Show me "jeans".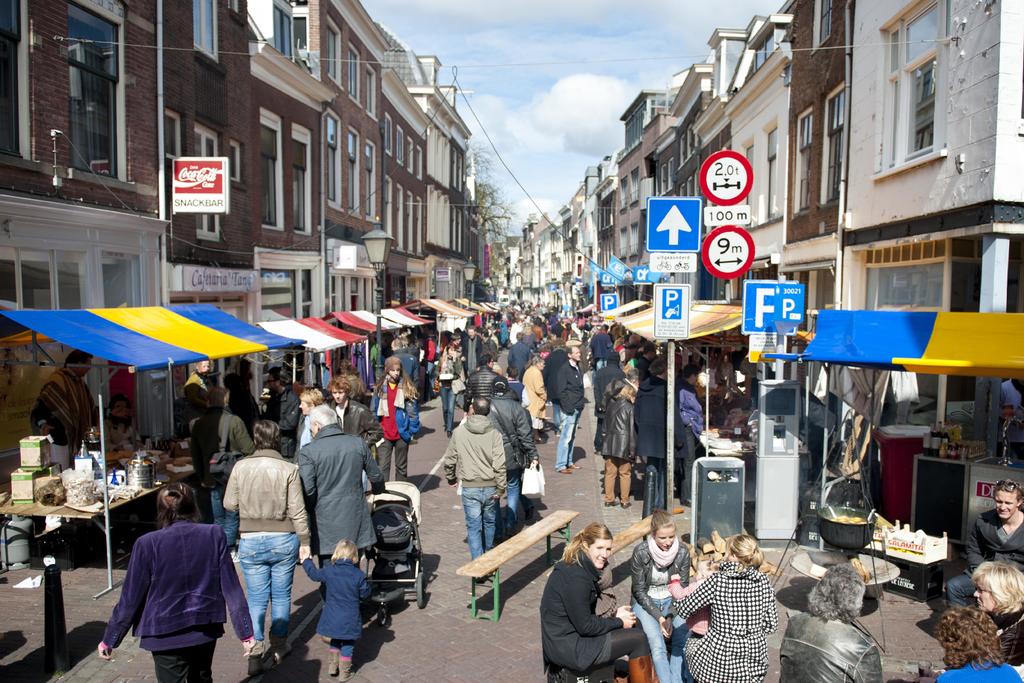
"jeans" is here: Rect(633, 599, 687, 682).
